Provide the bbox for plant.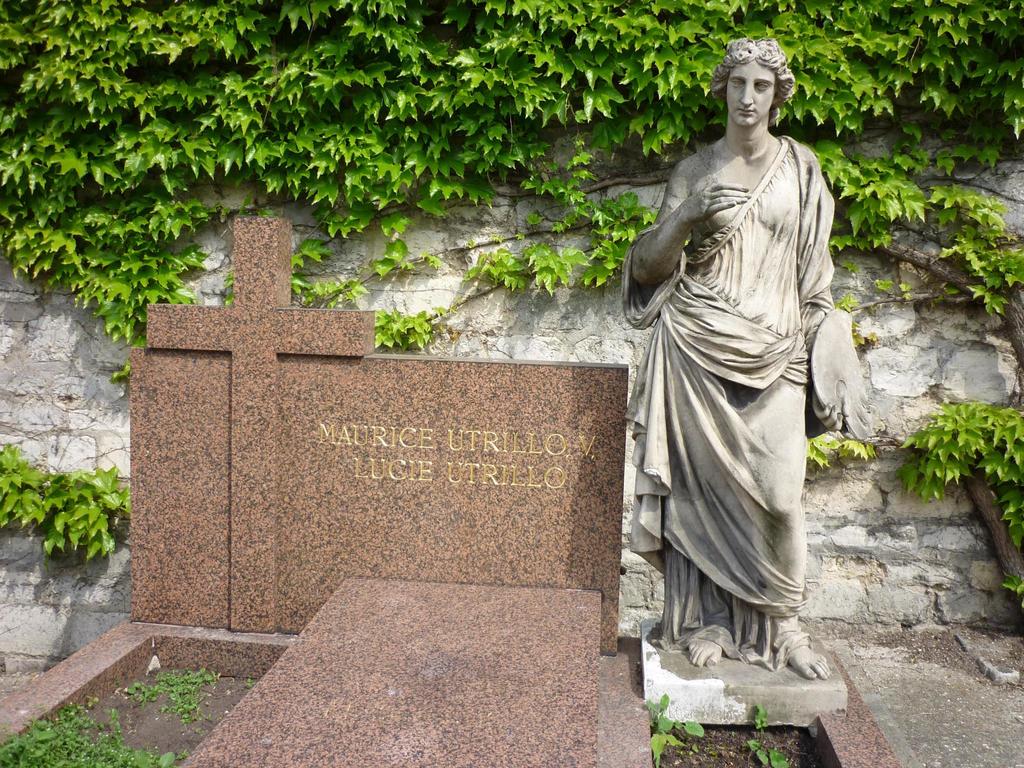
rect(912, 399, 1023, 632).
